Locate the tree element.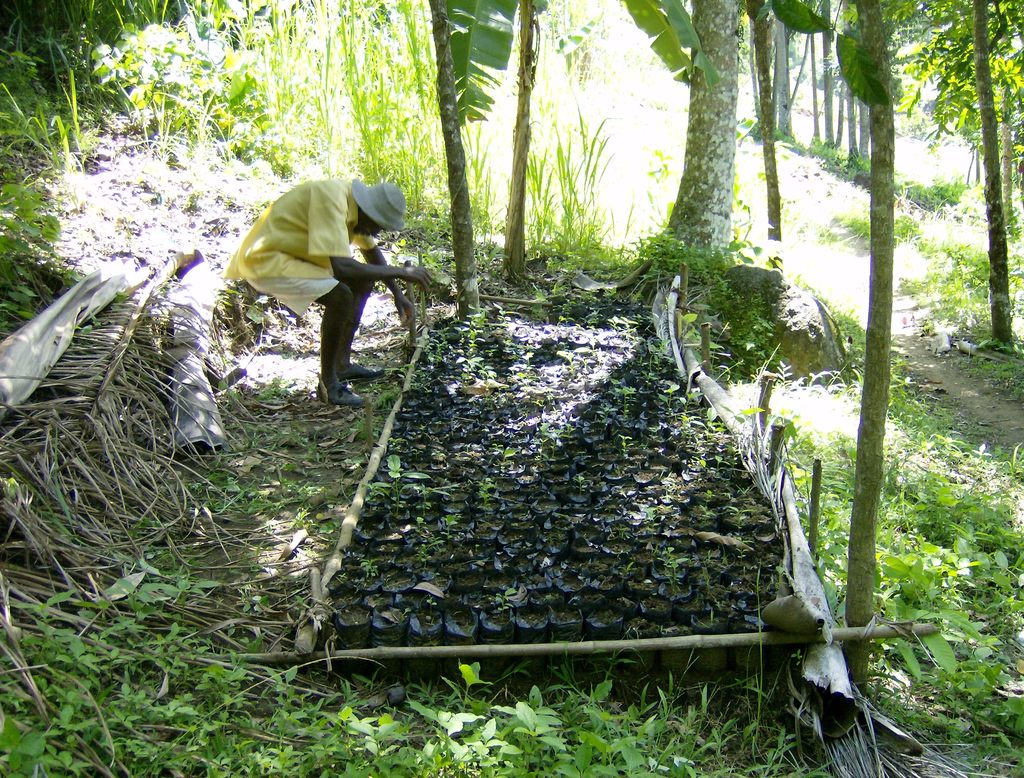
Element bbox: [623,0,744,262].
